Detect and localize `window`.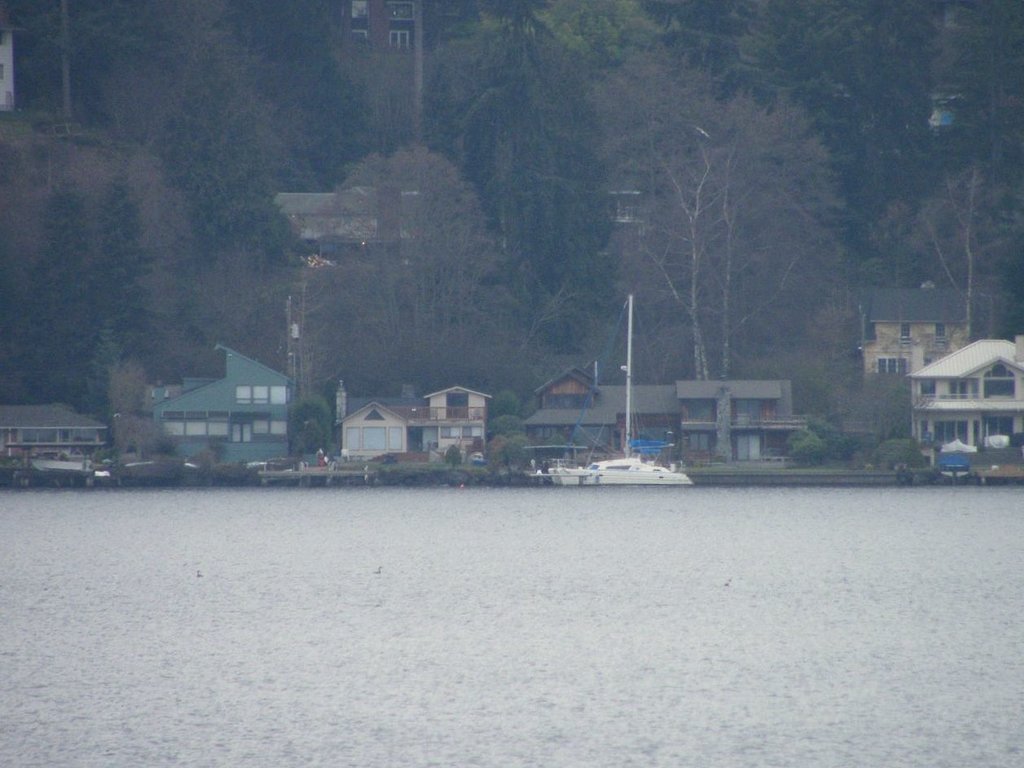
Localized at (left=901, top=324, right=912, bottom=345).
